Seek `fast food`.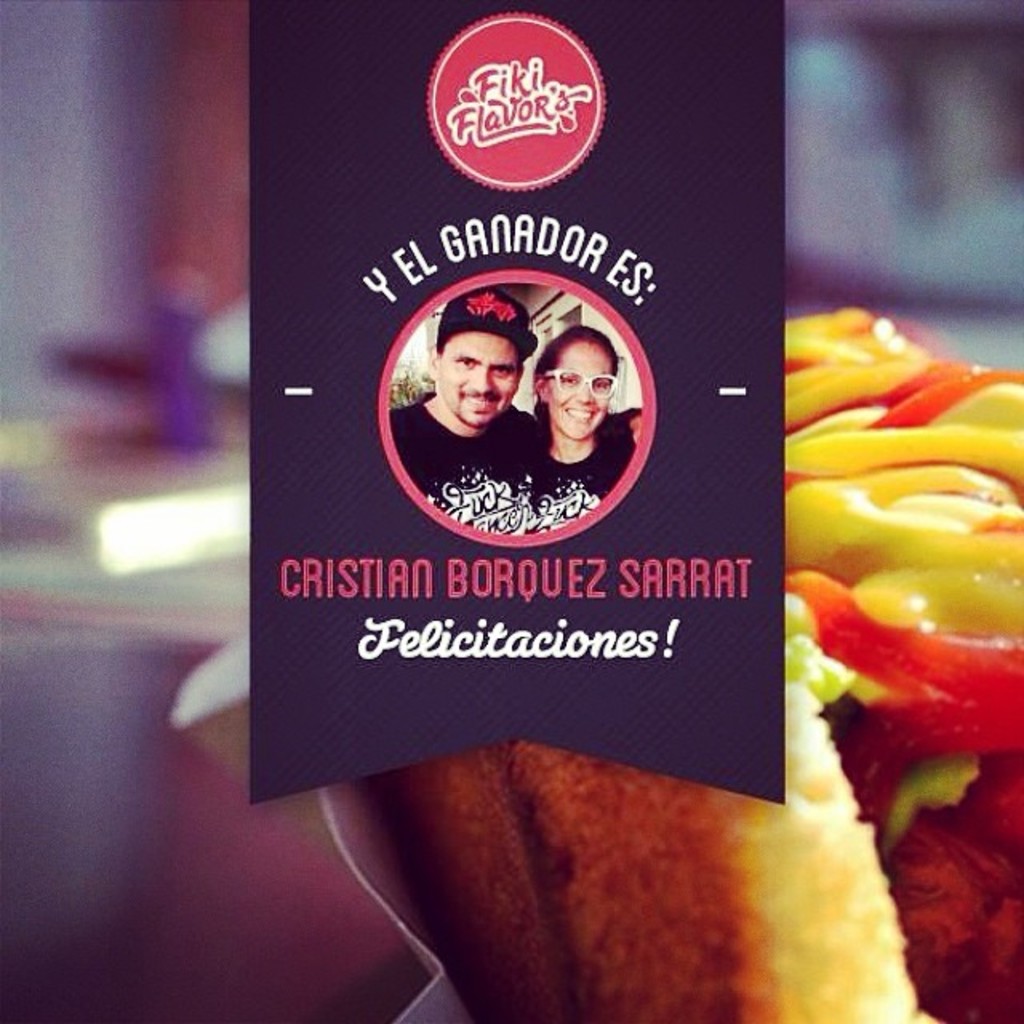
(x1=782, y1=307, x2=1022, y2=1022).
